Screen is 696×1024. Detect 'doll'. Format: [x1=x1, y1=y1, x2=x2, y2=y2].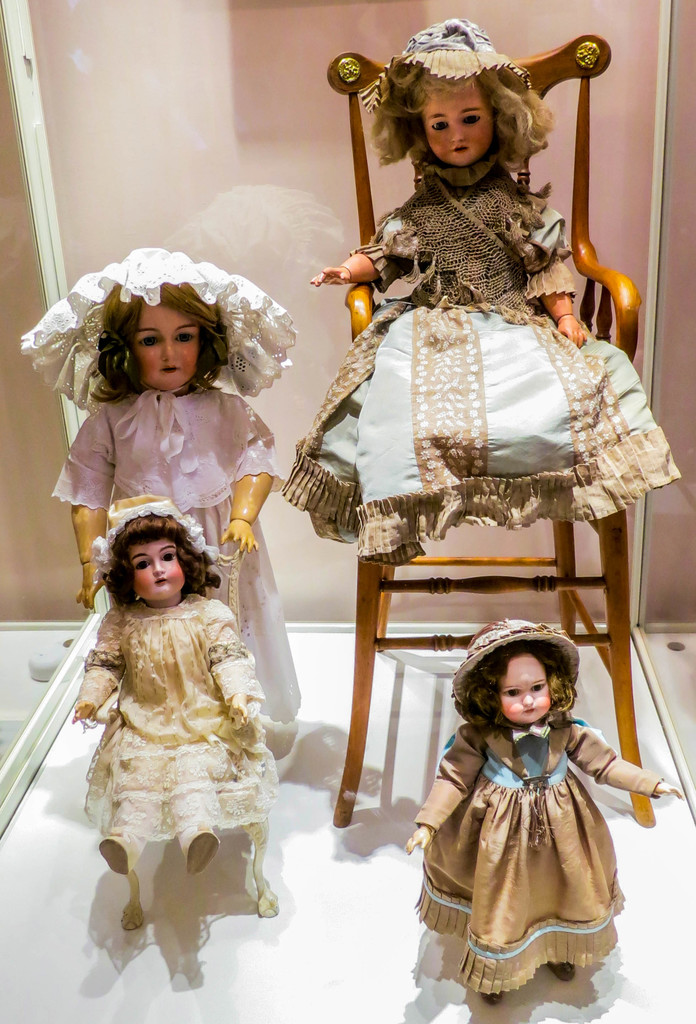
[x1=12, y1=248, x2=293, y2=753].
